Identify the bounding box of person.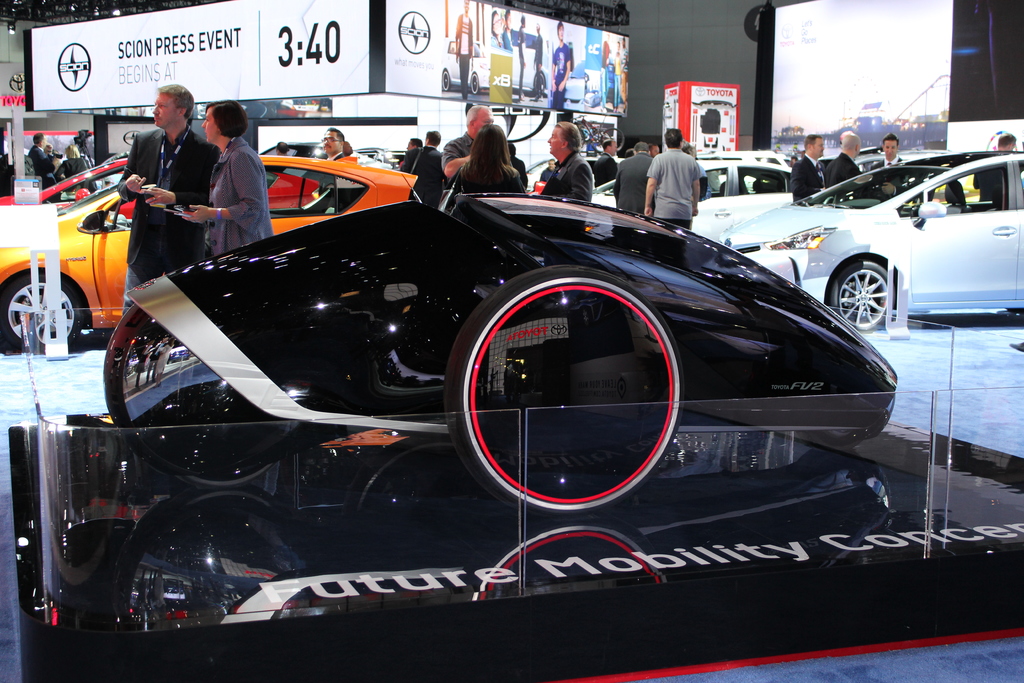
x1=547 y1=21 x2=571 y2=104.
